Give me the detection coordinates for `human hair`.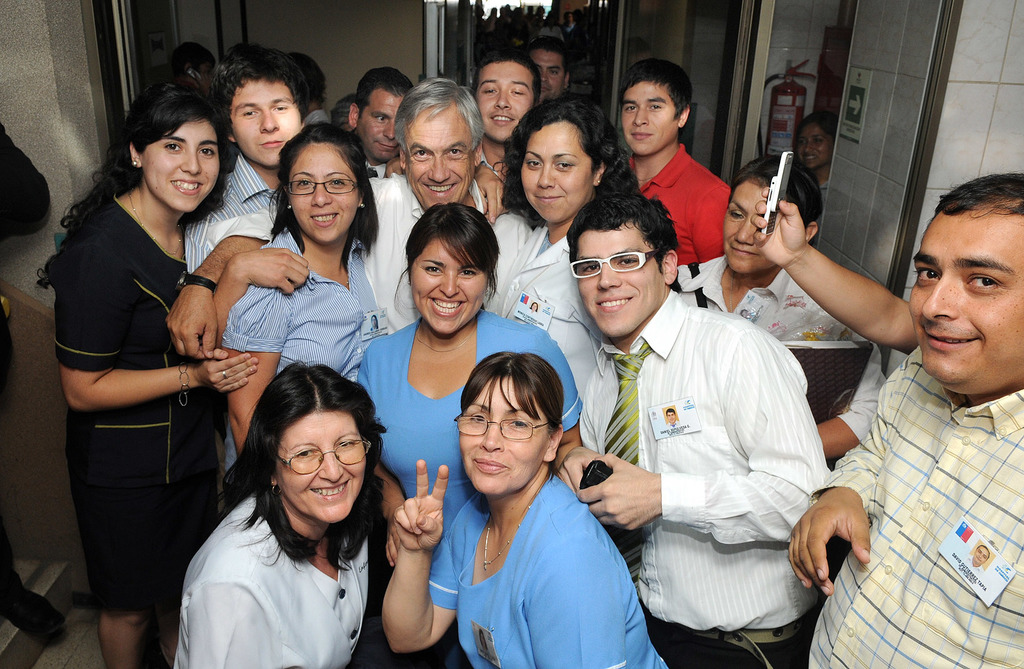
<region>528, 35, 572, 85</region>.
